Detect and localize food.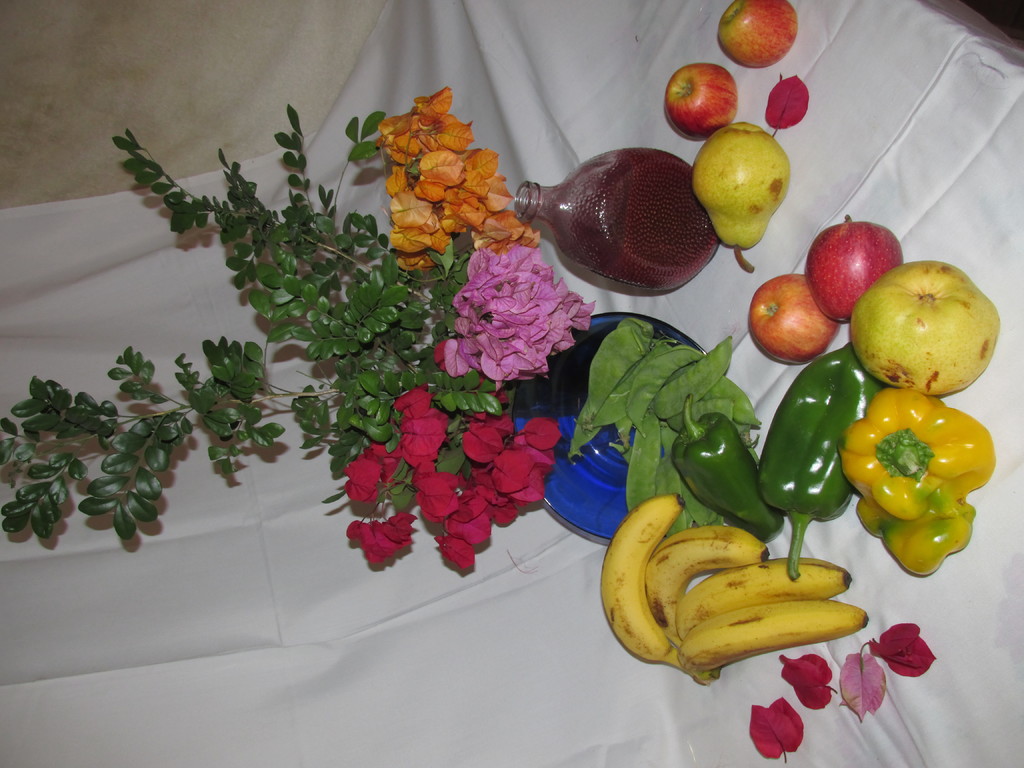
Localized at [692, 124, 791, 277].
